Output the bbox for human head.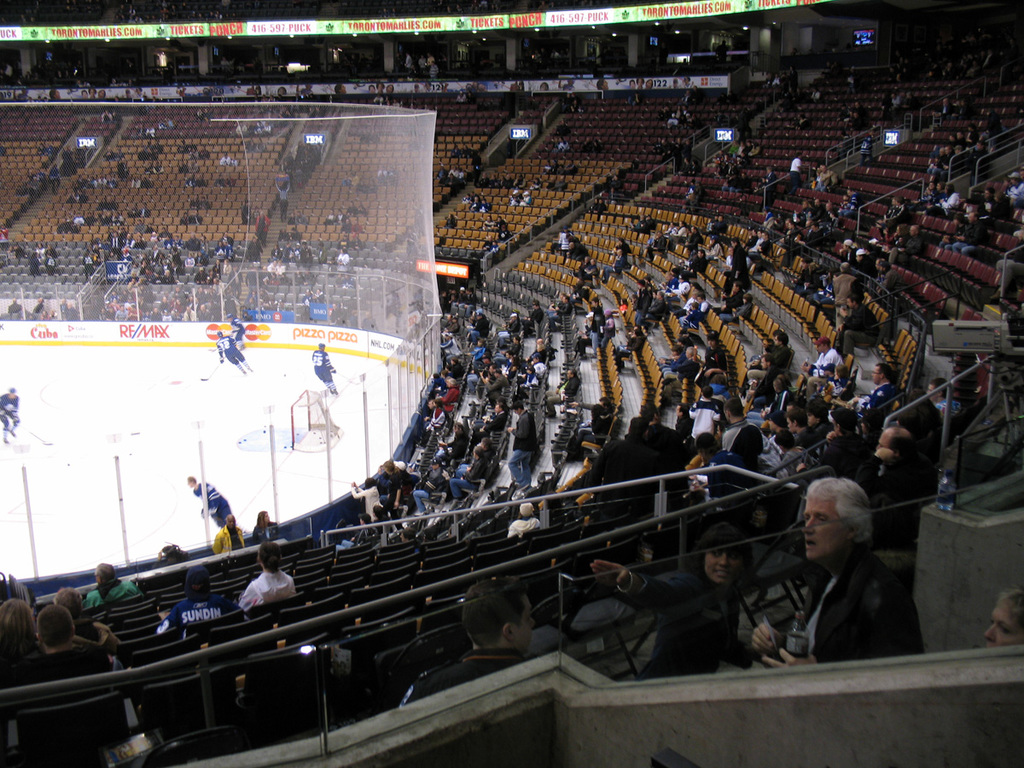
x1=254, y1=509, x2=270, y2=531.
